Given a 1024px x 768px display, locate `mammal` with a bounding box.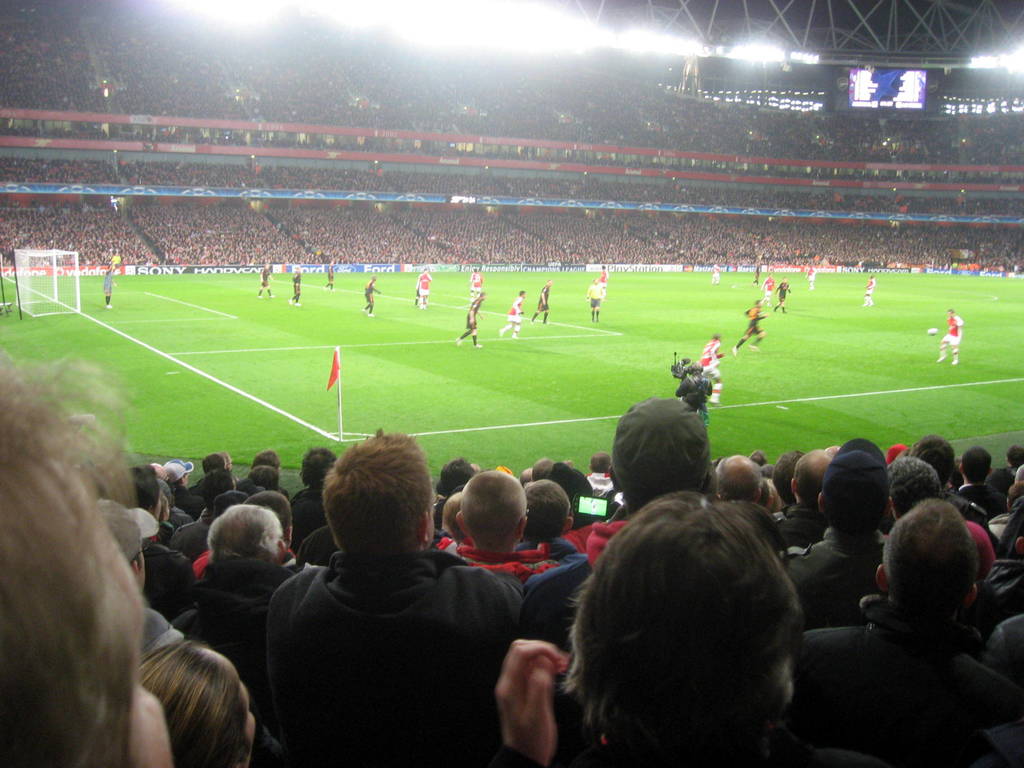
Located: detection(364, 275, 383, 317).
